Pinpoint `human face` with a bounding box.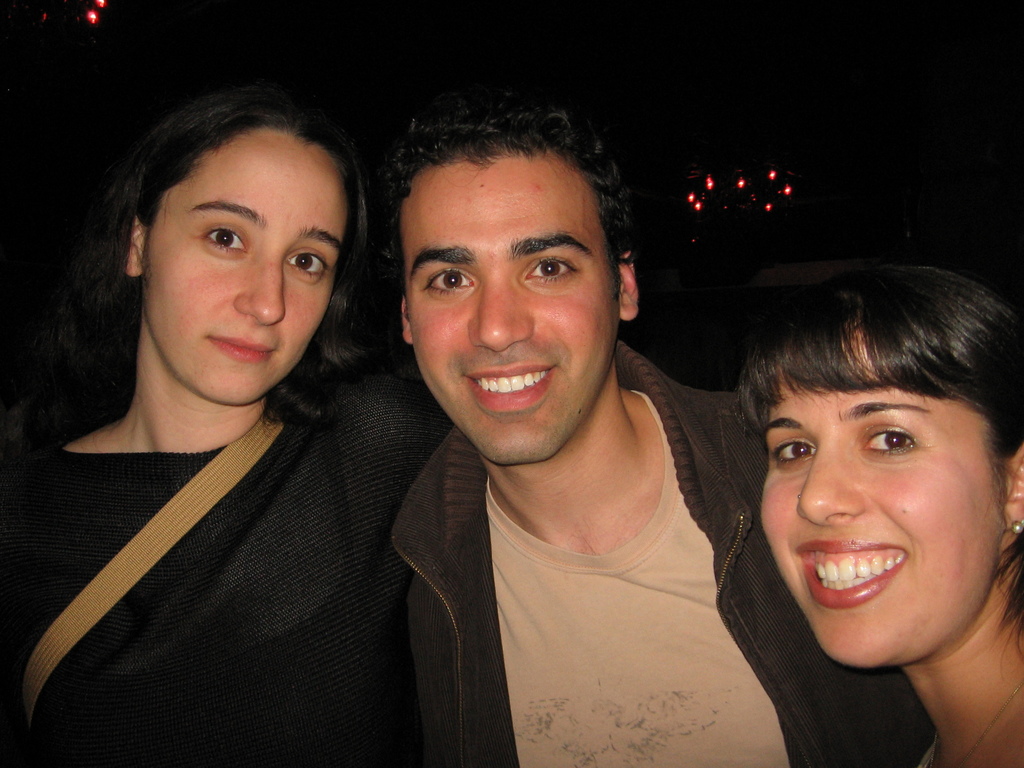
left=120, top=129, right=345, bottom=407.
